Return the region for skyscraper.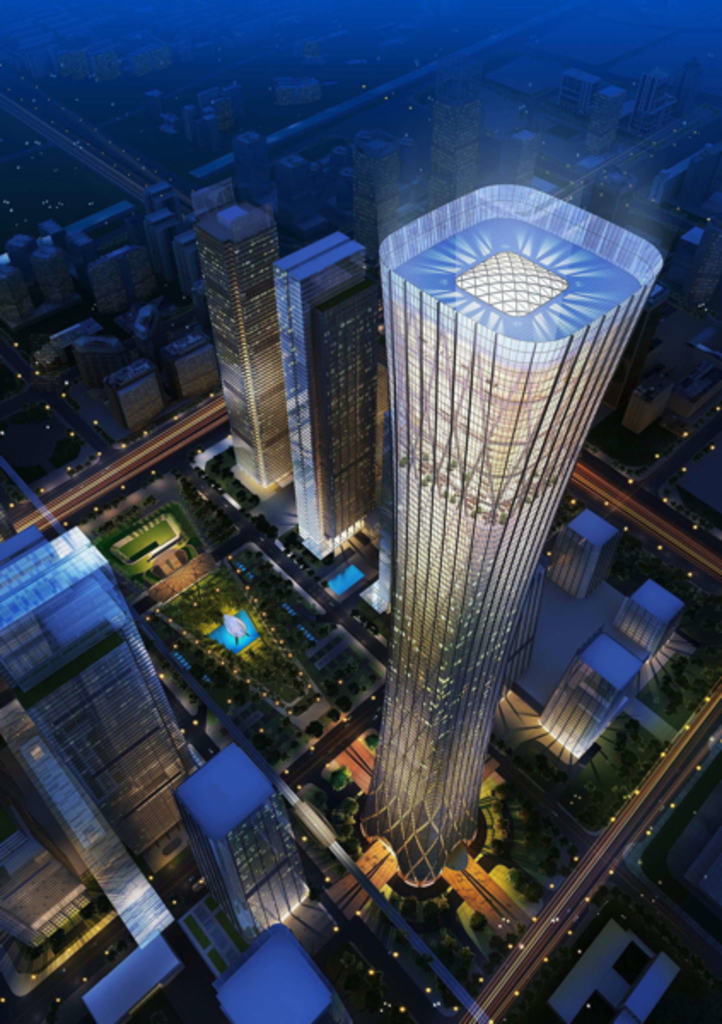
(195,210,304,509).
